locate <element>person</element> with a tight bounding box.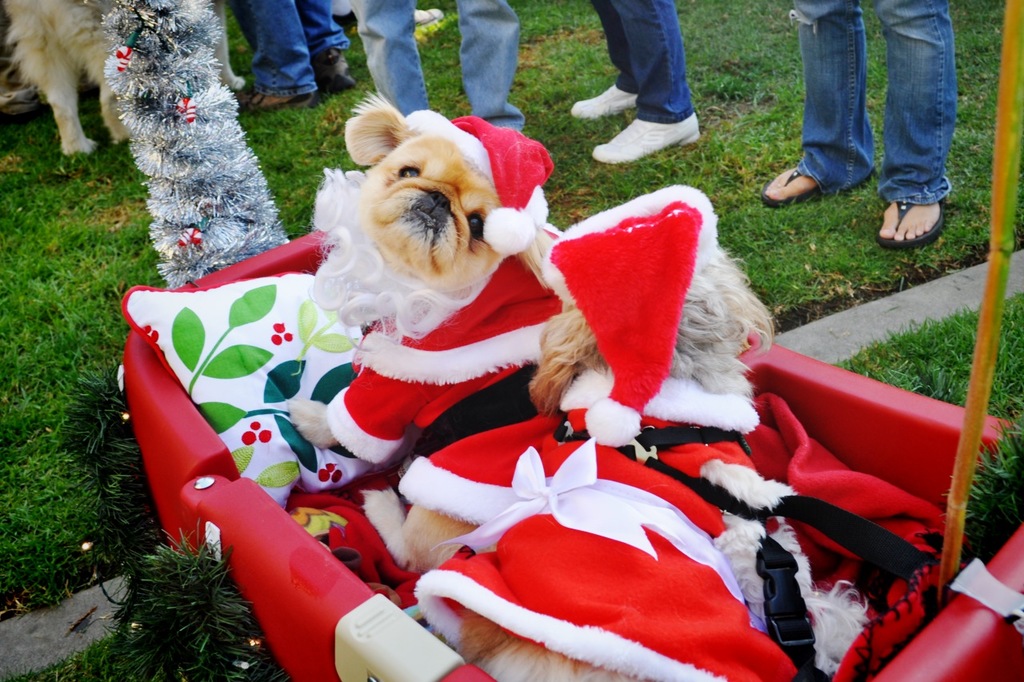
[342, 0, 531, 140].
